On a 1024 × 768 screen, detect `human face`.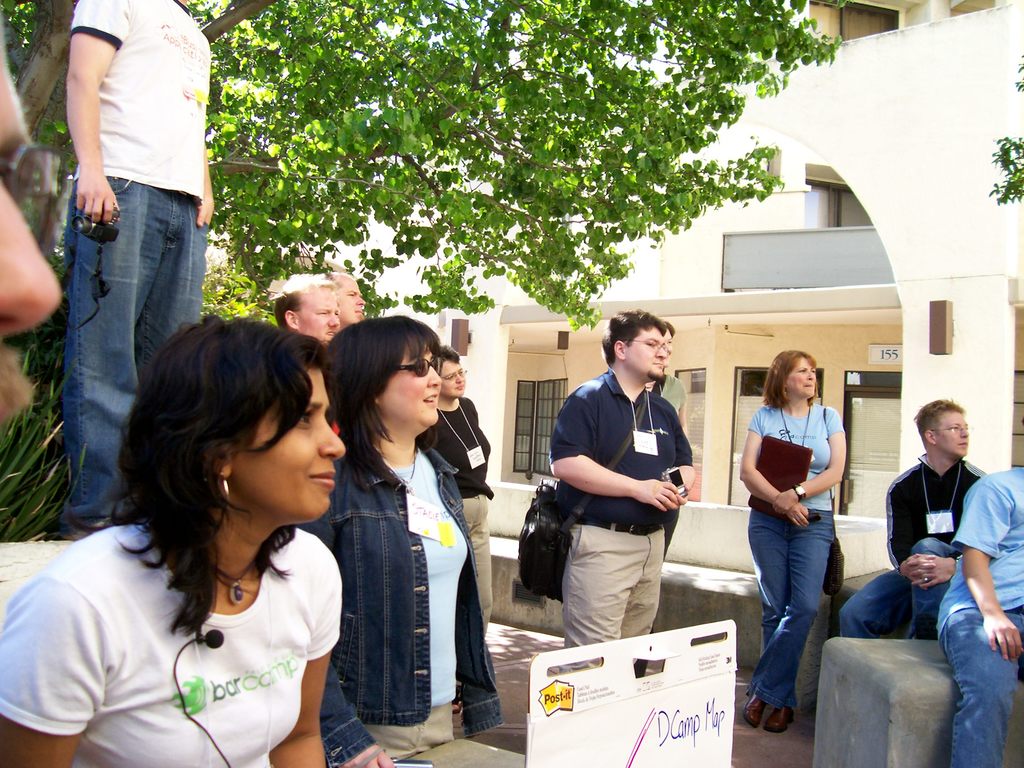
bbox=[0, 31, 59, 419].
